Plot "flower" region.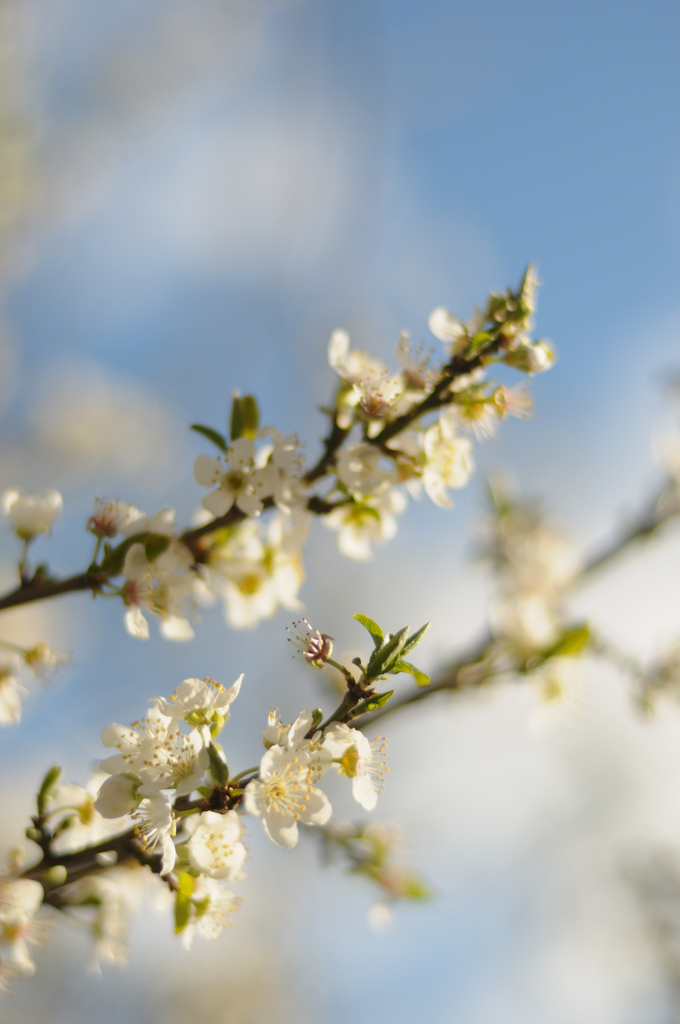
Plotted at <box>7,487,67,538</box>.
